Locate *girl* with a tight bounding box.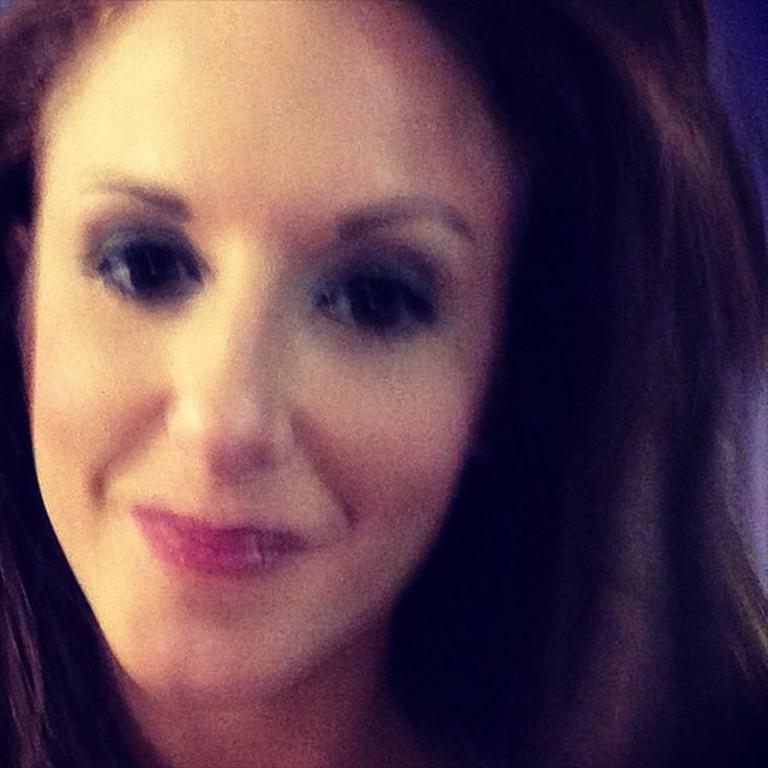
<box>0,5,767,767</box>.
